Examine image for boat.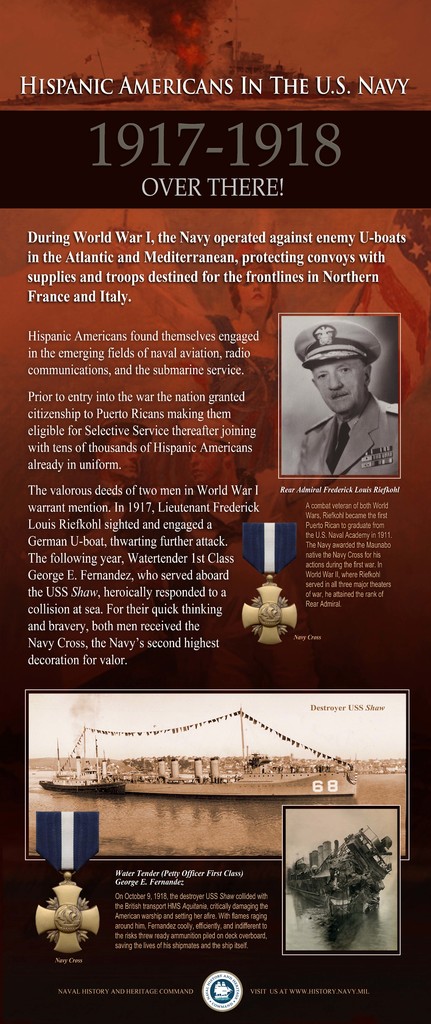
Examination result: <box>40,720,118,812</box>.
